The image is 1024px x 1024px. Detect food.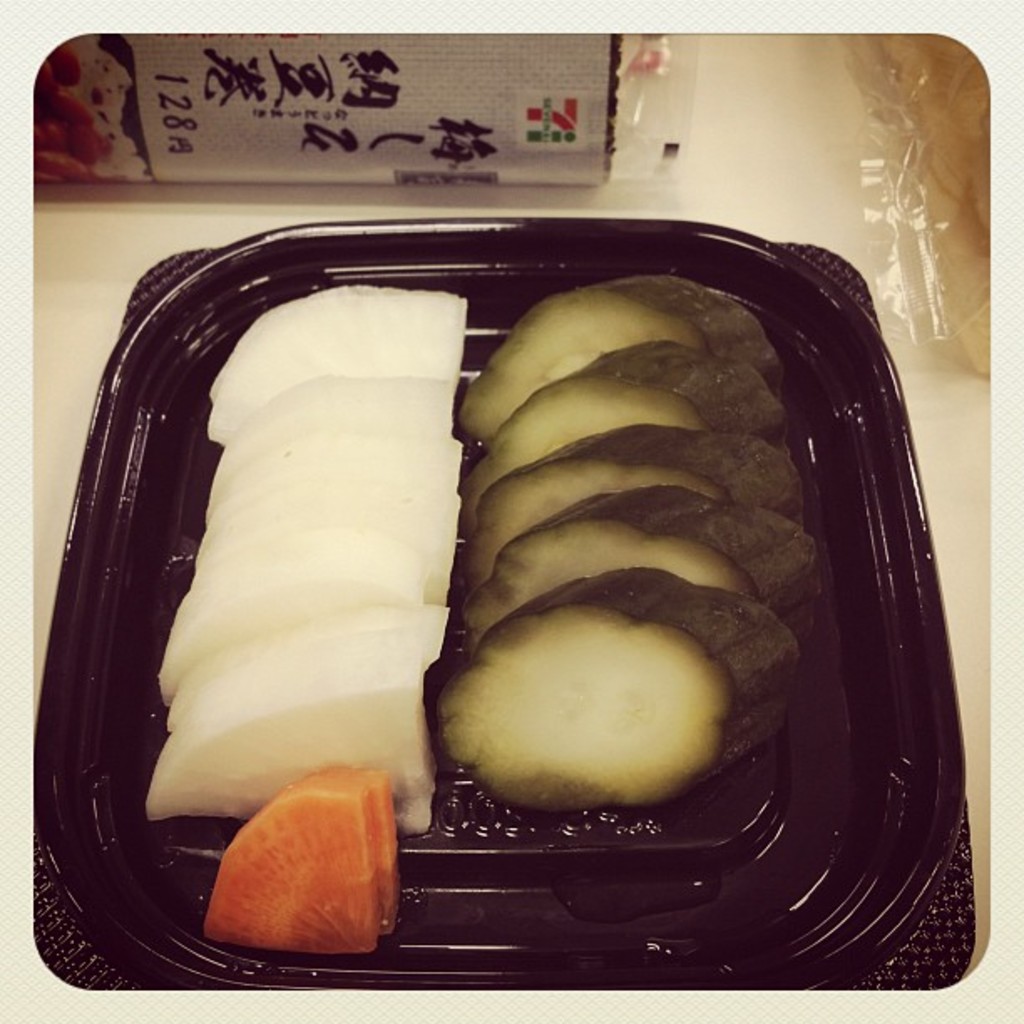
Detection: BBox(156, 276, 878, 905).
